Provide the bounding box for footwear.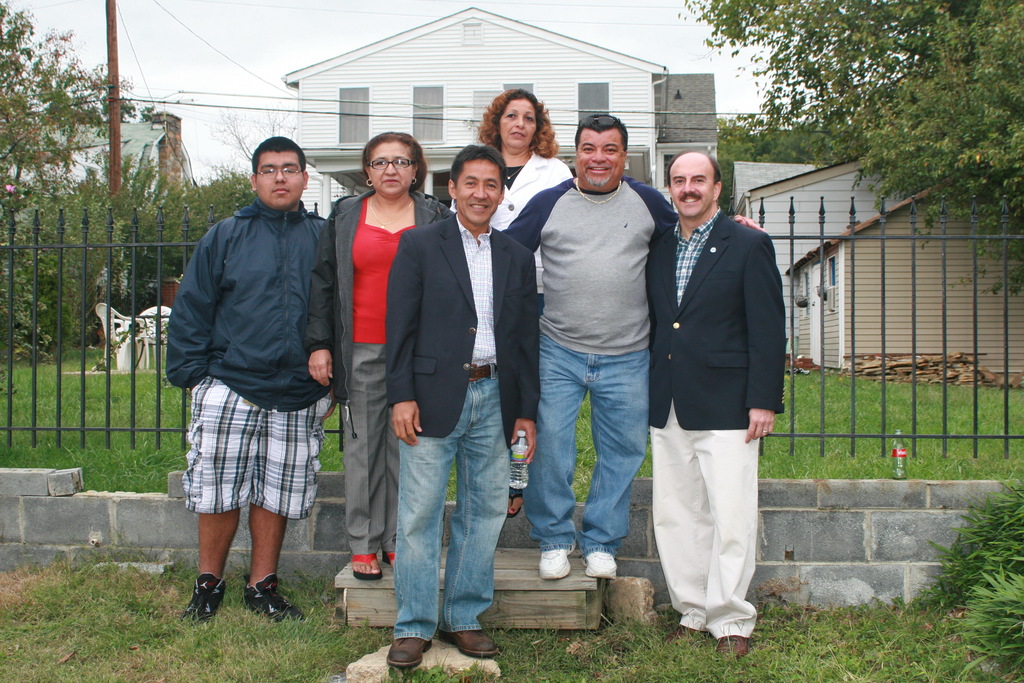
[660,625,701,645].
